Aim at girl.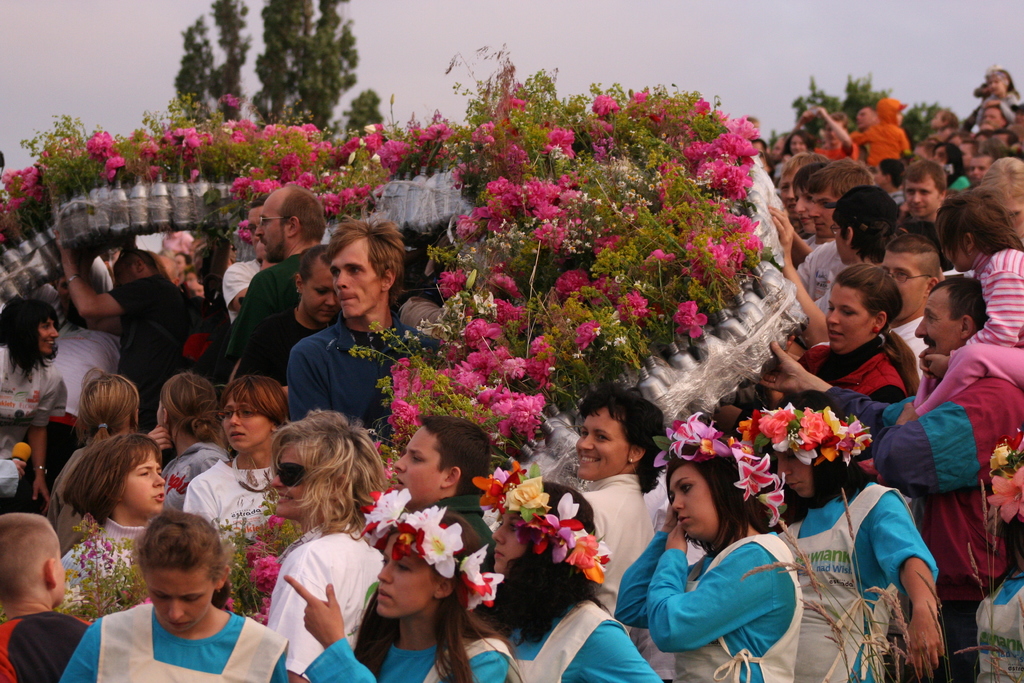
Aimed at Rect(188, 375, 291, 533).
